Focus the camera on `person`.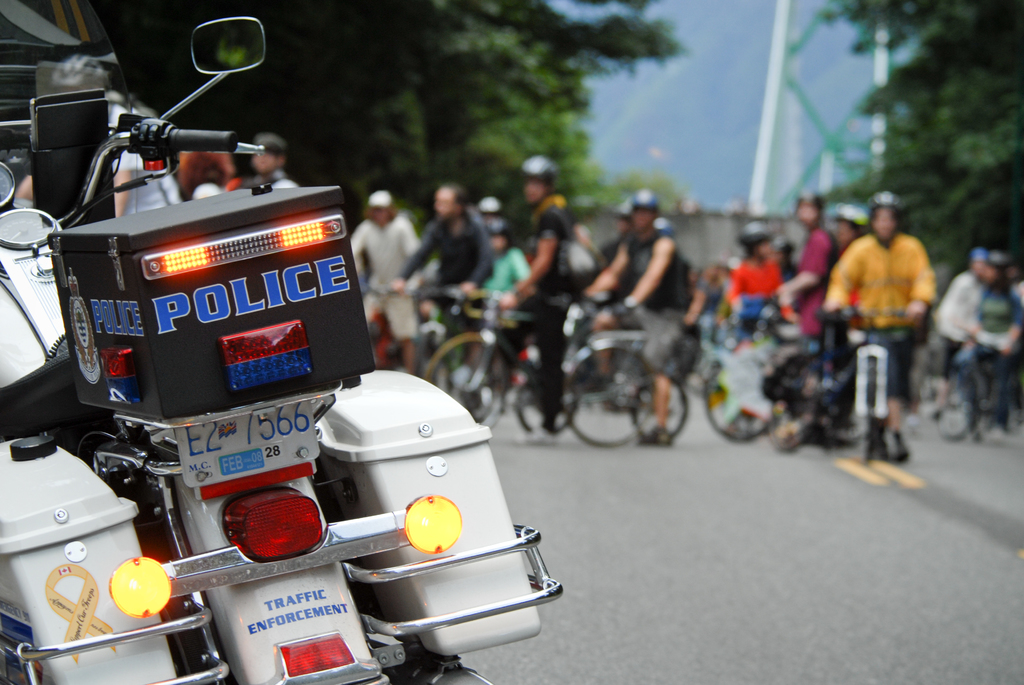
Focus region: <box>585,187,695,446</box>.
